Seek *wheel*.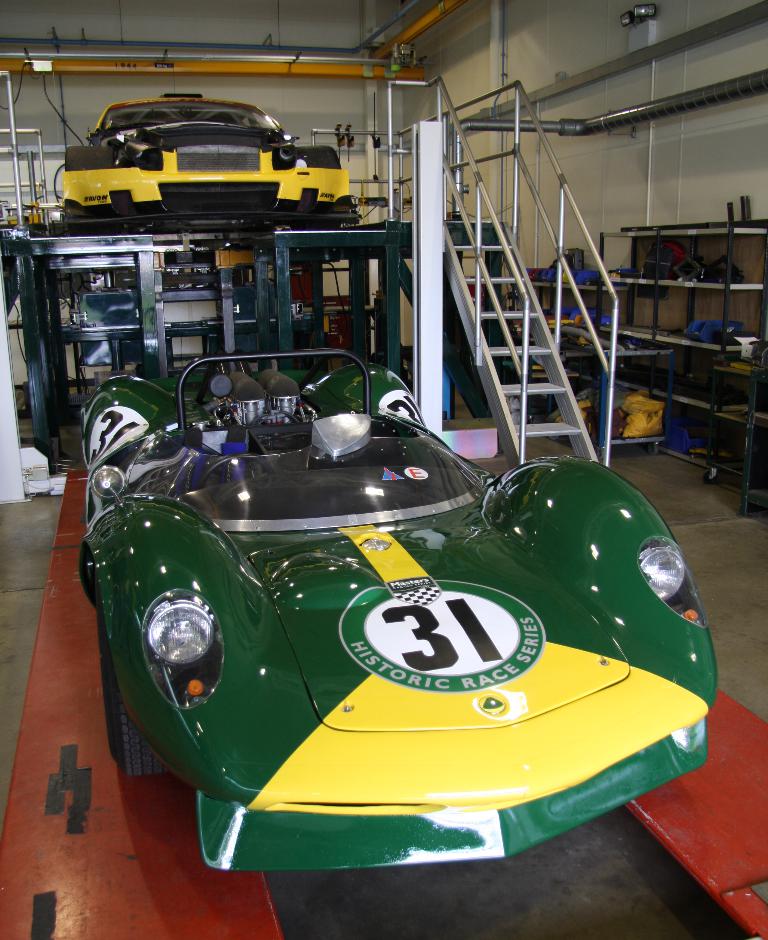
bbox=[65, 147, 116, 235].
